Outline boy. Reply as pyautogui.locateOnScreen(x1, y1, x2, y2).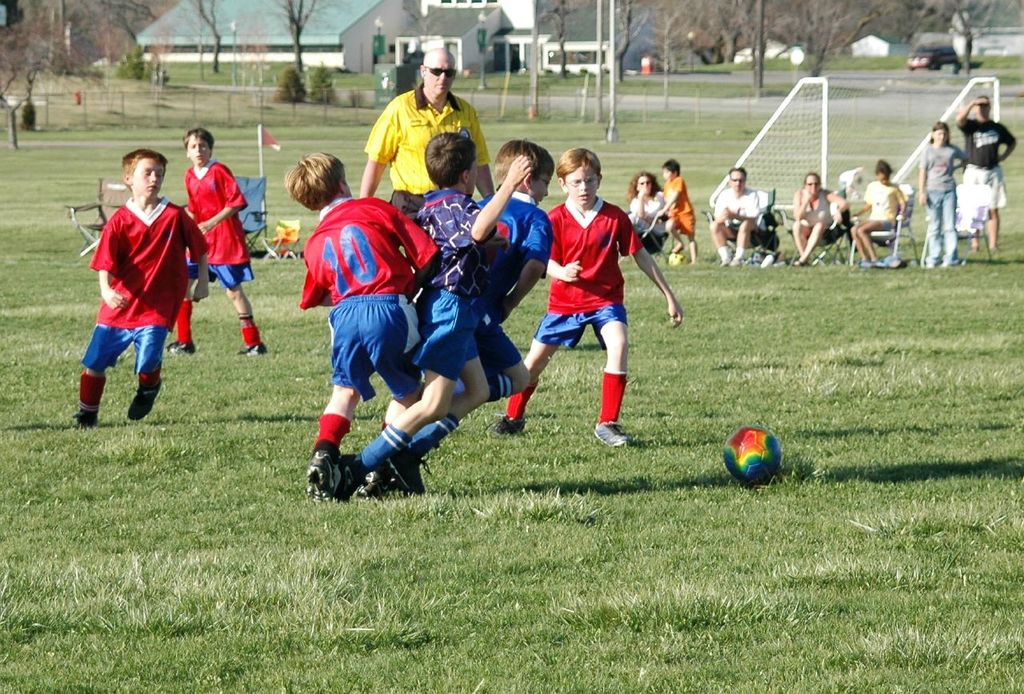
pyautogui.locateOnScreen(279, 152, 442, 506).
